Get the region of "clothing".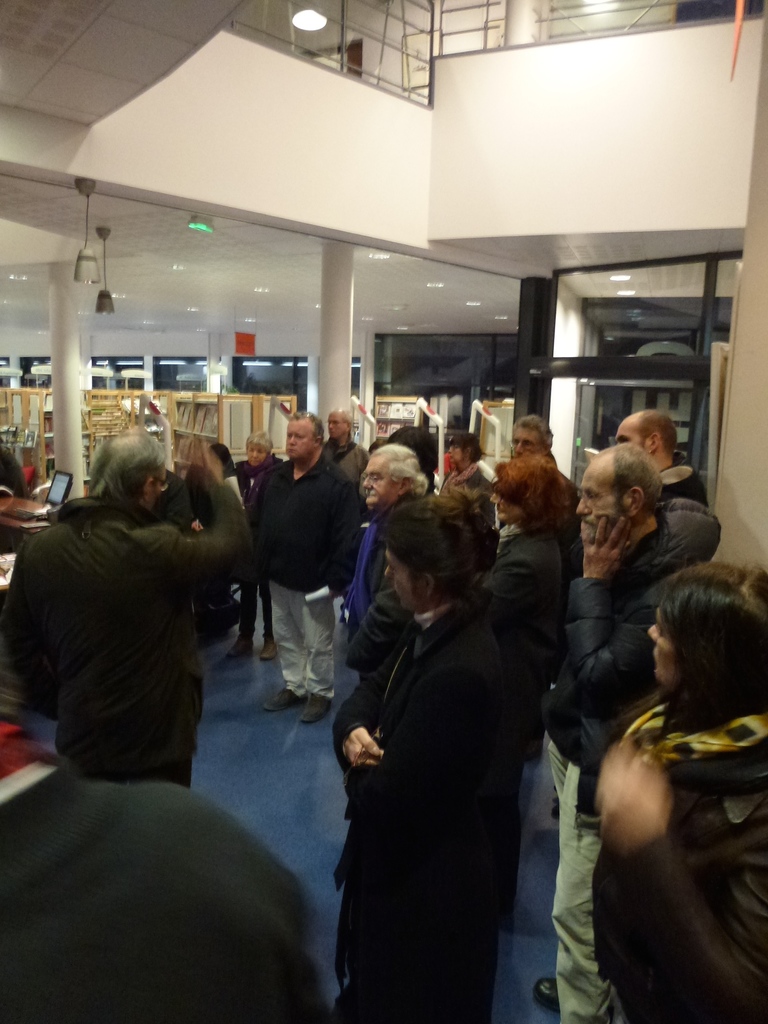
crop(259, 442, 364, 593).
